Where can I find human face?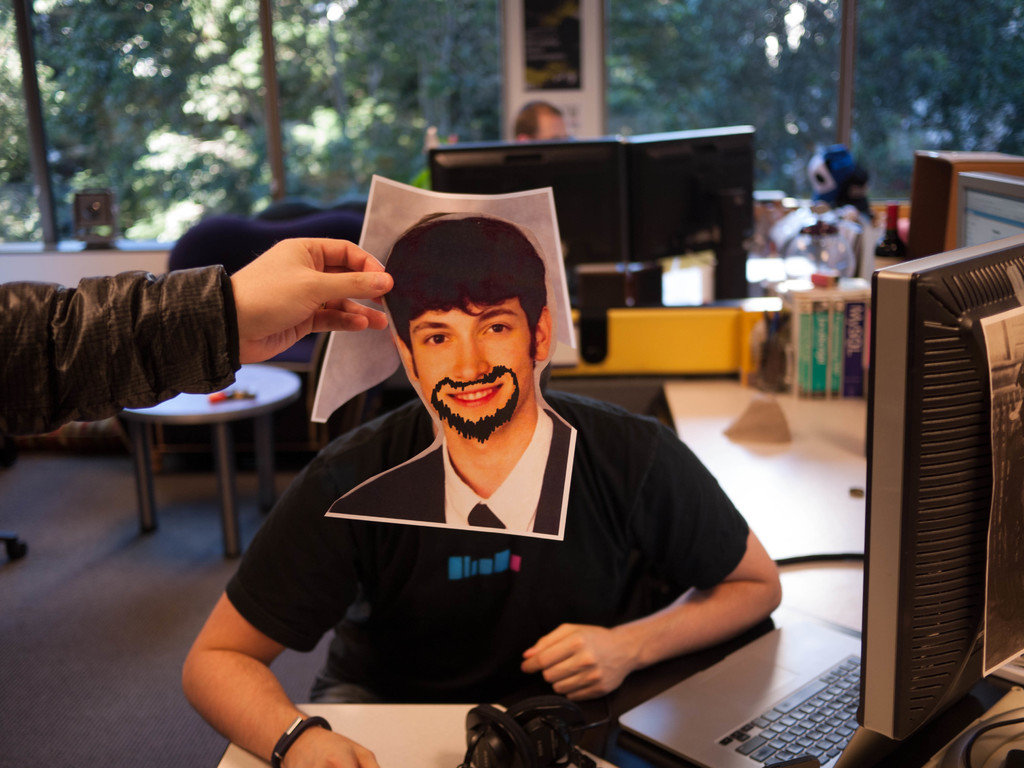
You can find it at crop(407, 299, 534, 444).
